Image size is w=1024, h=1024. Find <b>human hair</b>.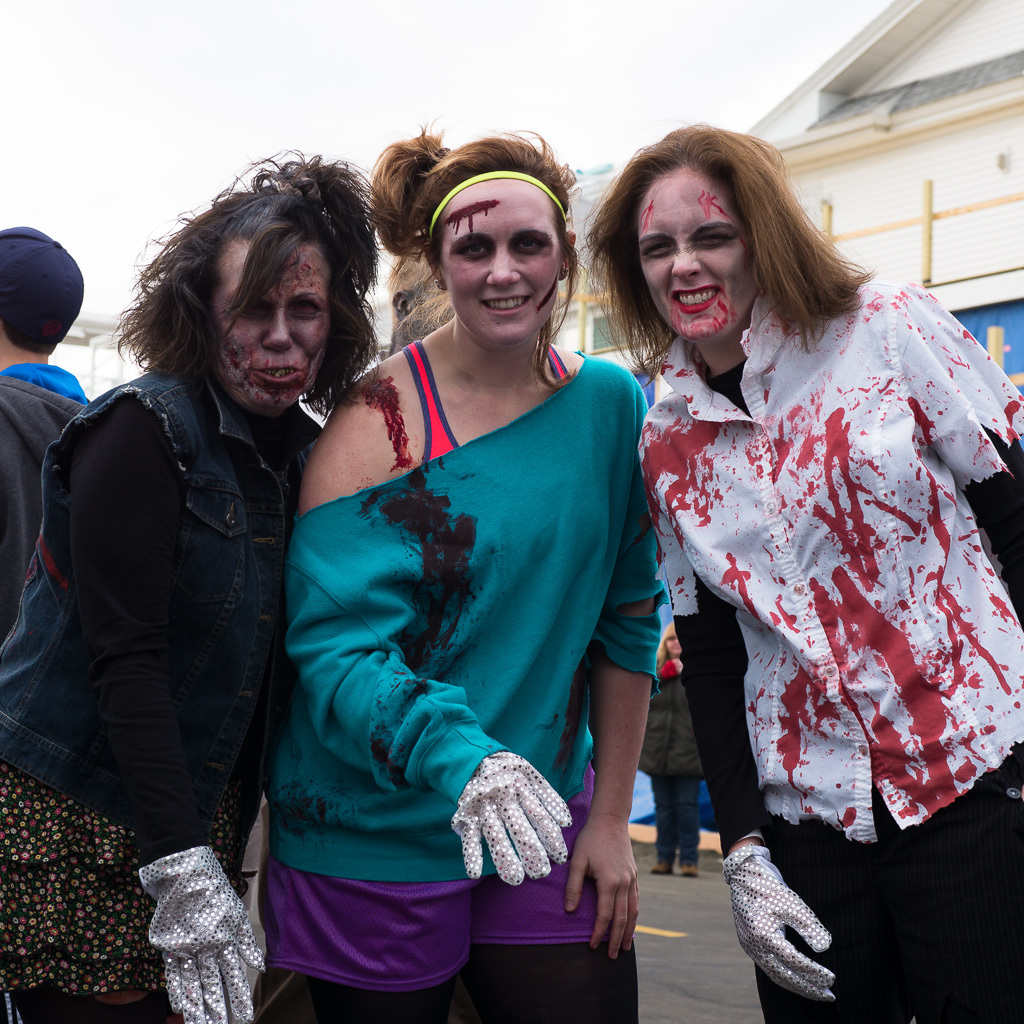
(left=657, top=618, right=675, bottom=668).
